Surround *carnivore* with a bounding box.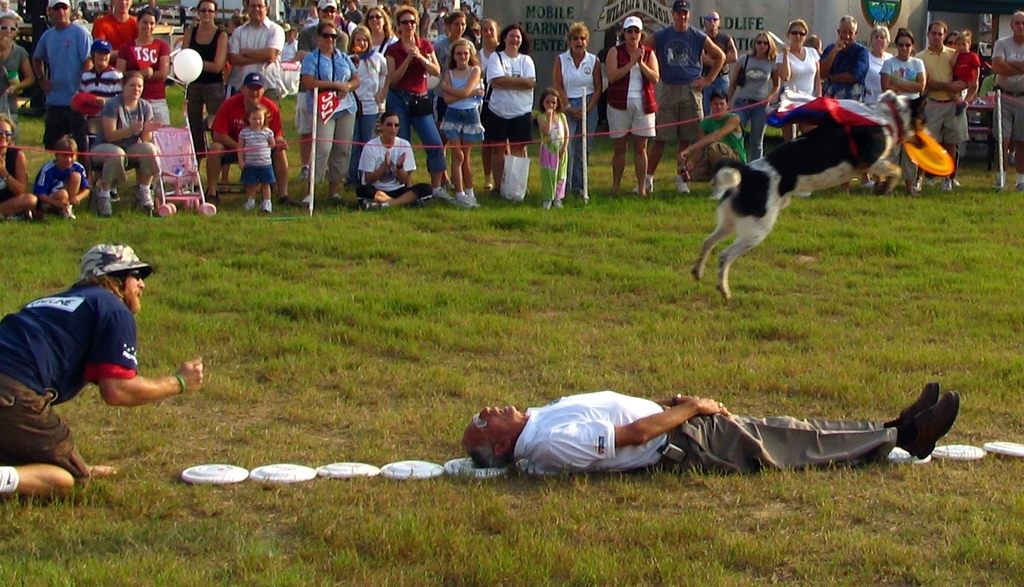
605,16,661,196.
